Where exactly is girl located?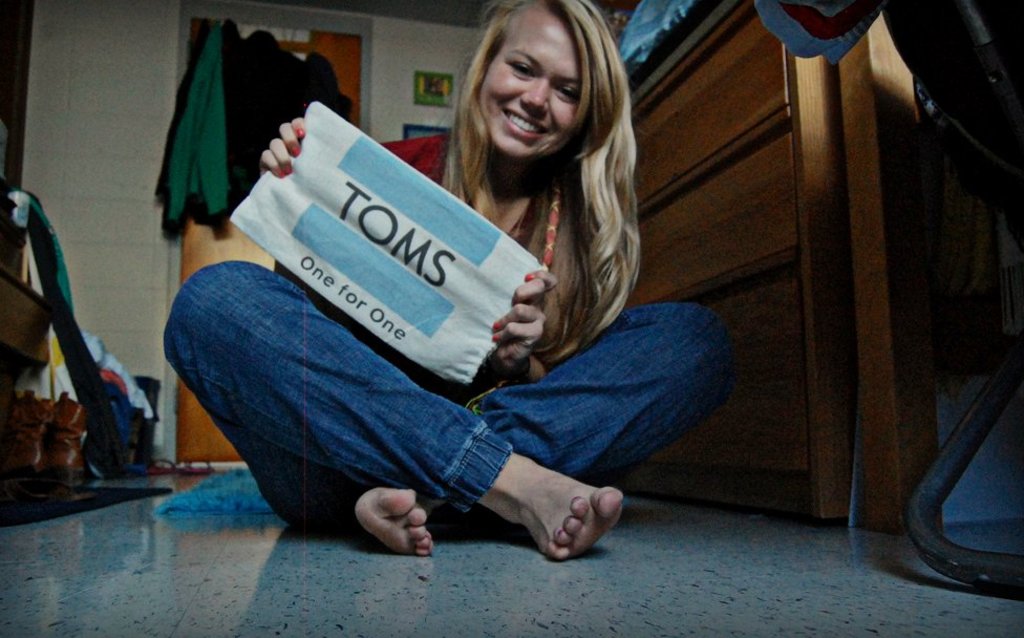
Its bounding box is 157,0,738,565.
